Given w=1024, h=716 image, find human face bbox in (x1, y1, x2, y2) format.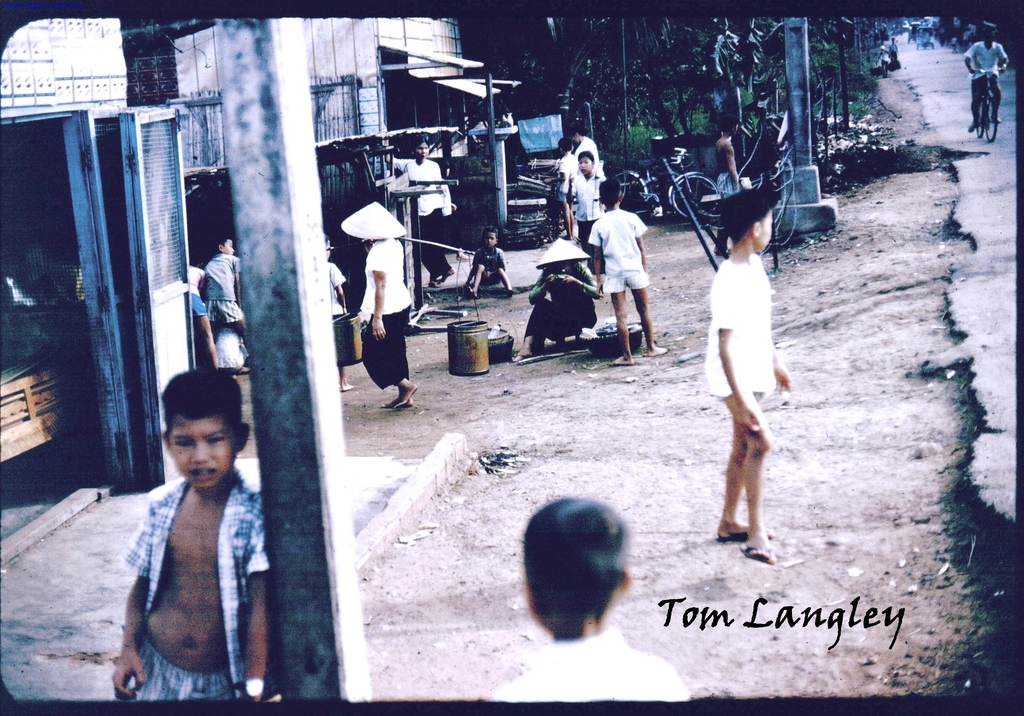
(577, 149, 589, 178).
